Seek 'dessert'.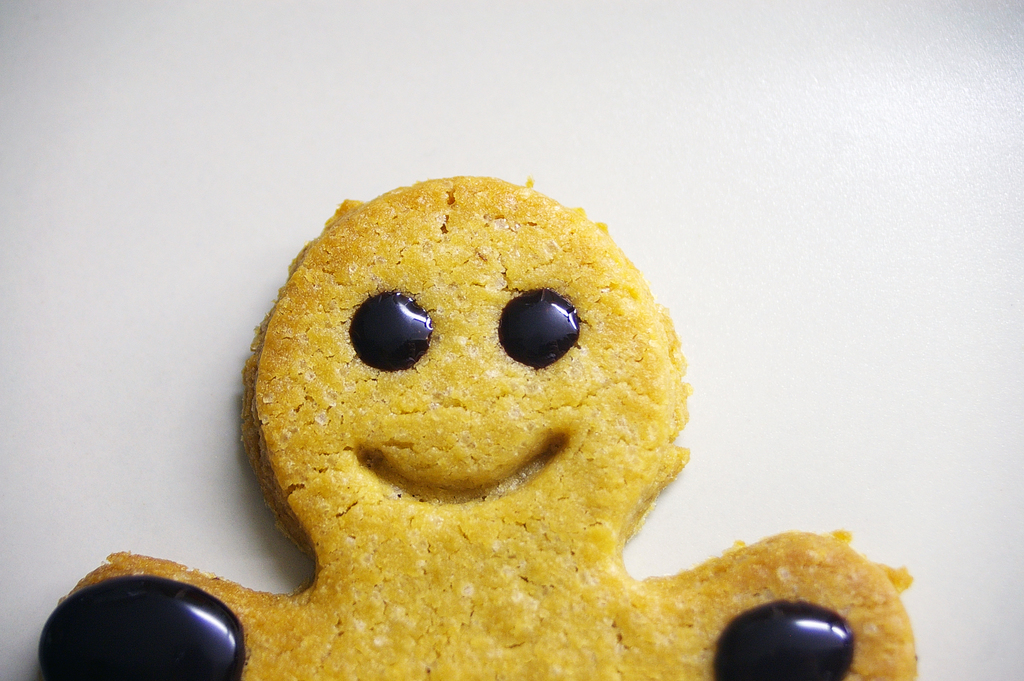
bbox=[38, 176, 919, 680].
